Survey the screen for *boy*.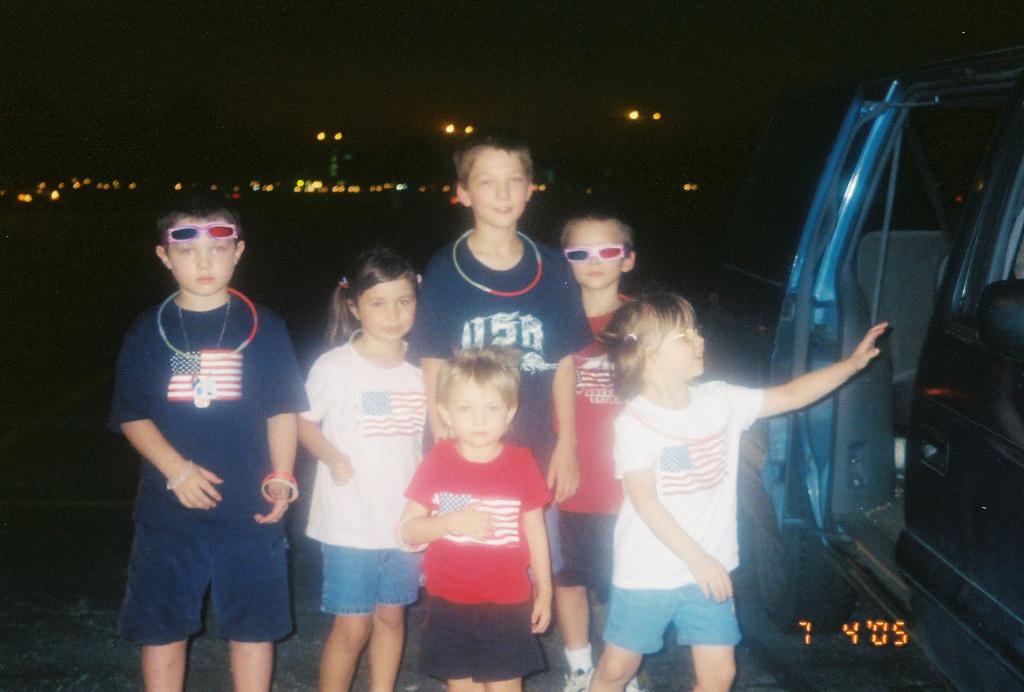
Survey found: box=[560, 206, 632, 691].
